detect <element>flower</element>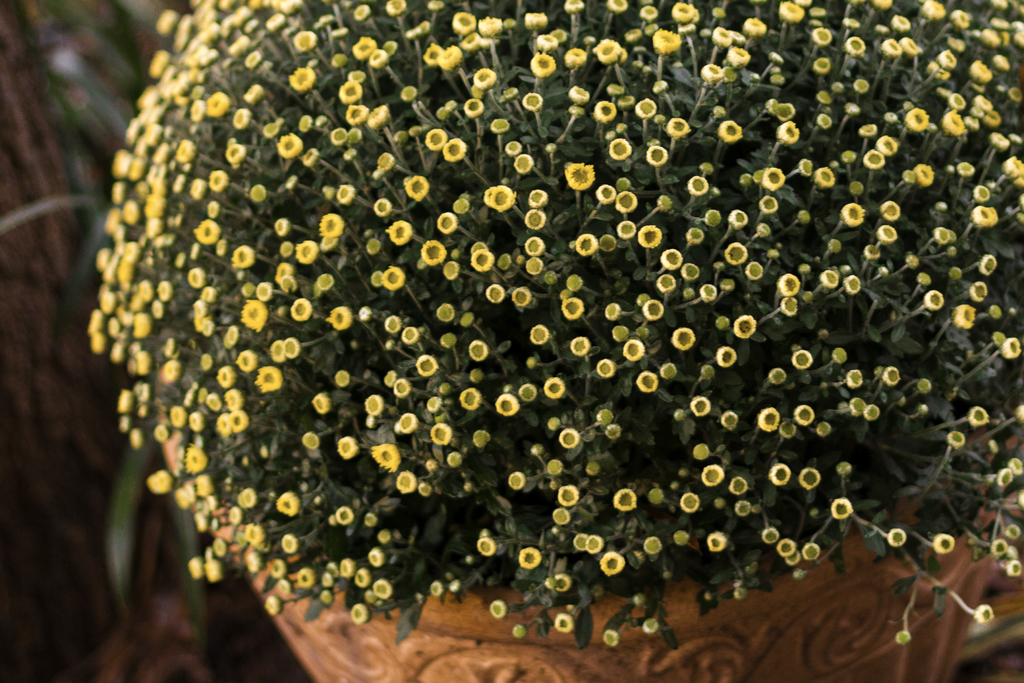
<bbox>596, 550, 626, 579</bbox>
